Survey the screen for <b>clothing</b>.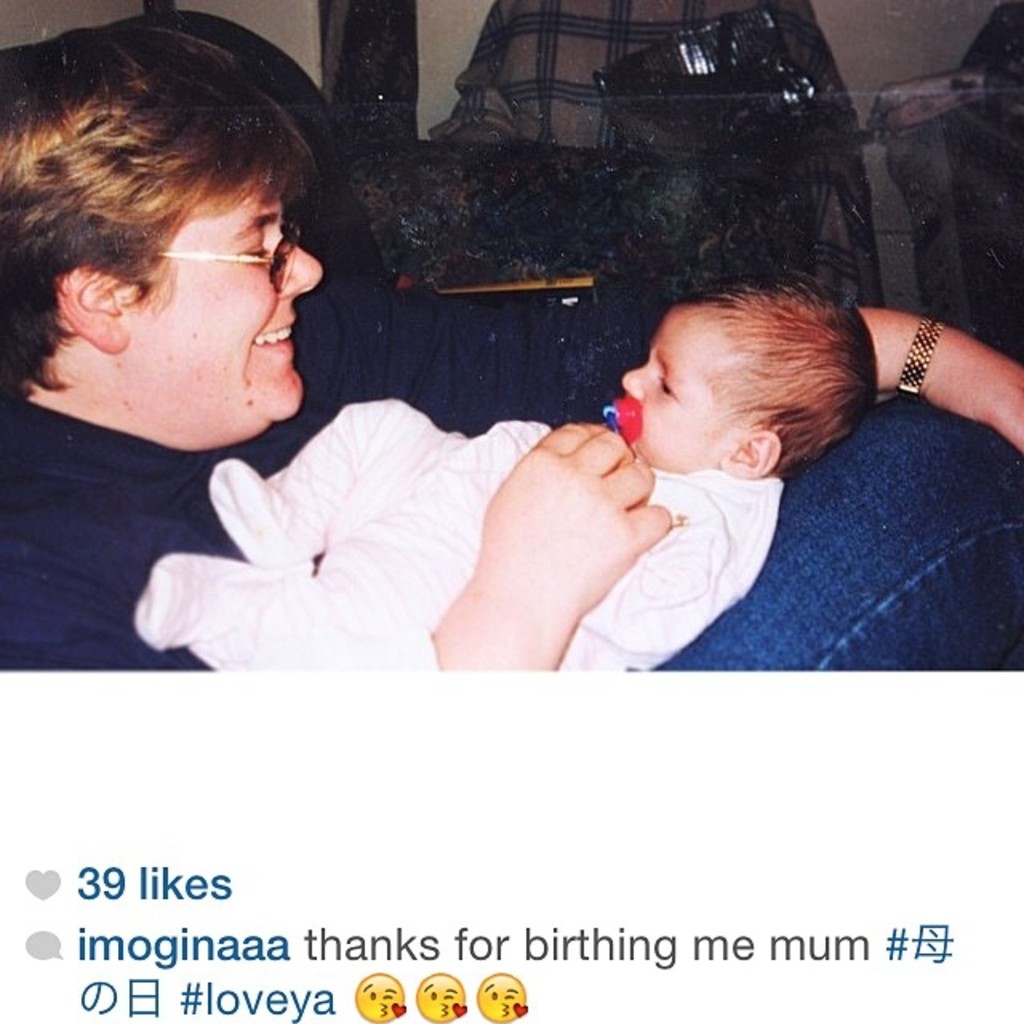
Survey found: rect(0, 250, 1022, 675).
